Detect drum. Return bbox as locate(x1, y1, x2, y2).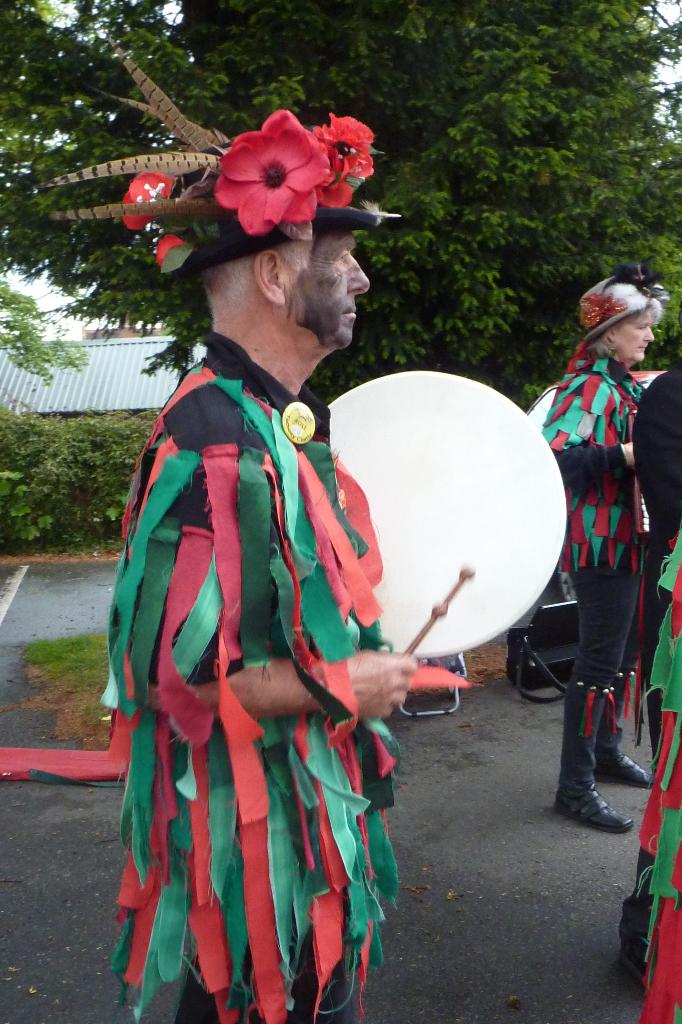
locate(260, 385, 557, 700).
